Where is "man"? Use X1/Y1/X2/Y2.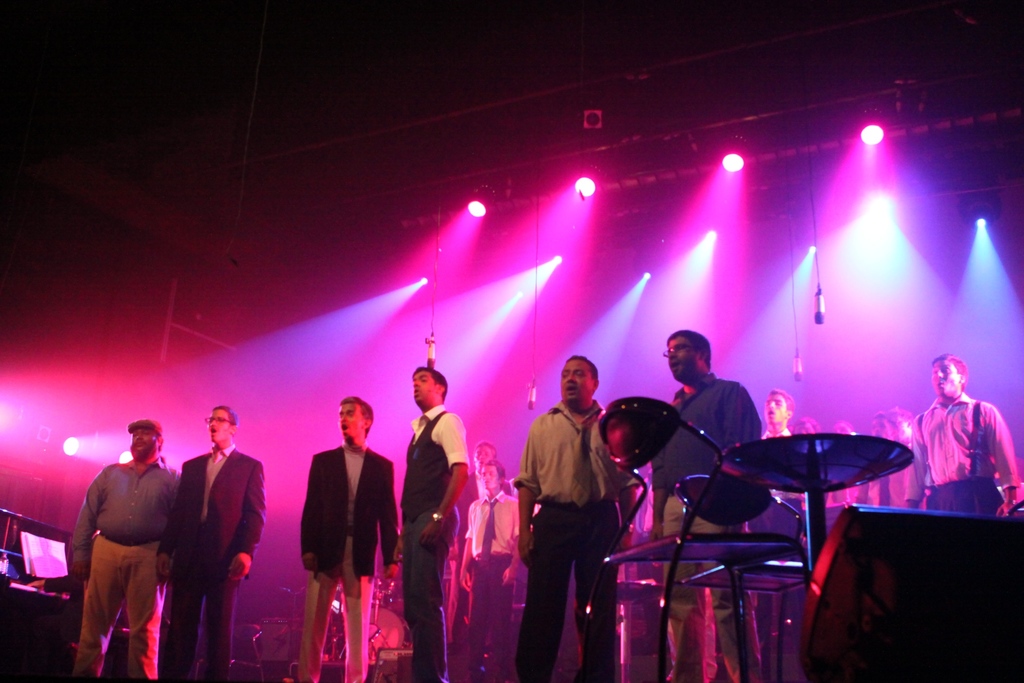
65/416/172/677.
